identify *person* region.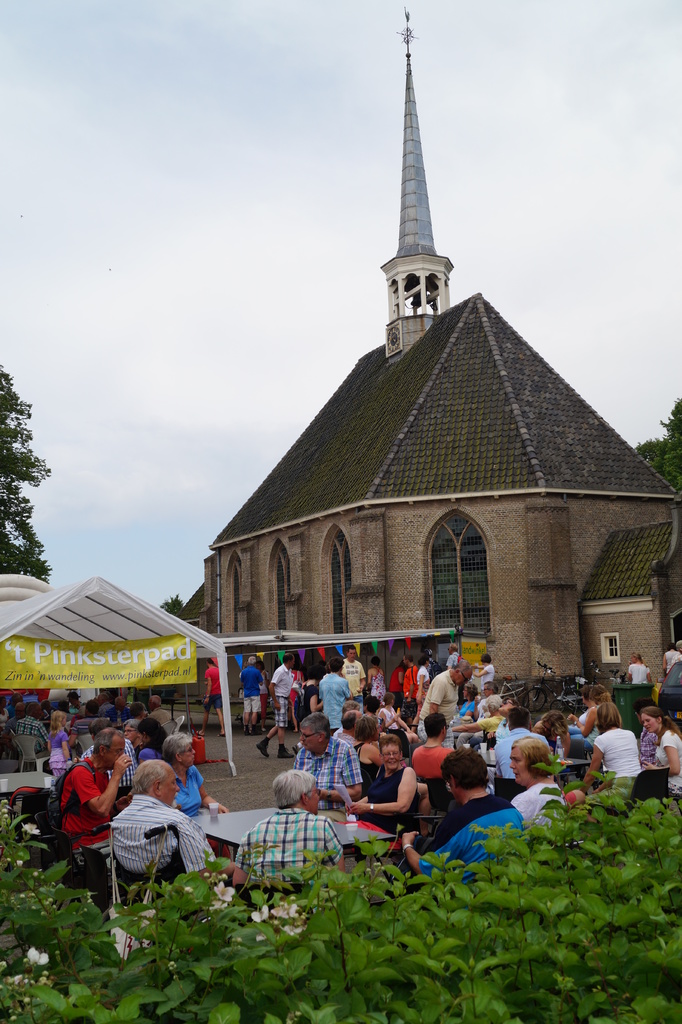
Region: region(540, 709, 591, 784).
